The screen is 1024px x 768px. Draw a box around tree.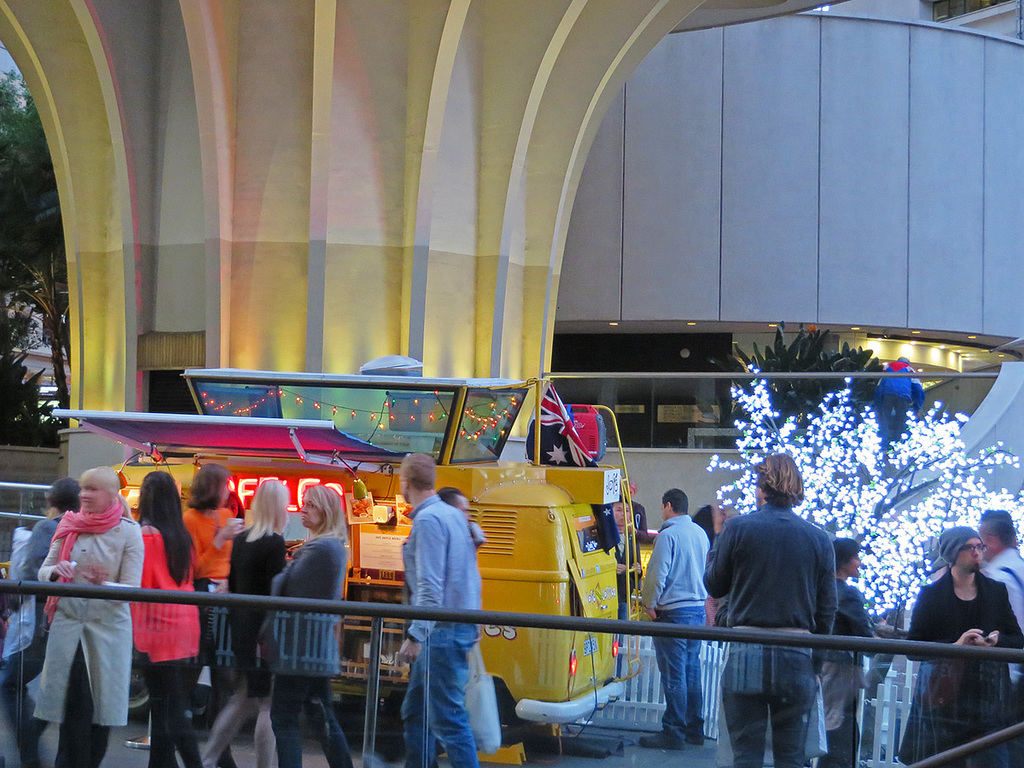
<box>0,282,67,448</box>.
